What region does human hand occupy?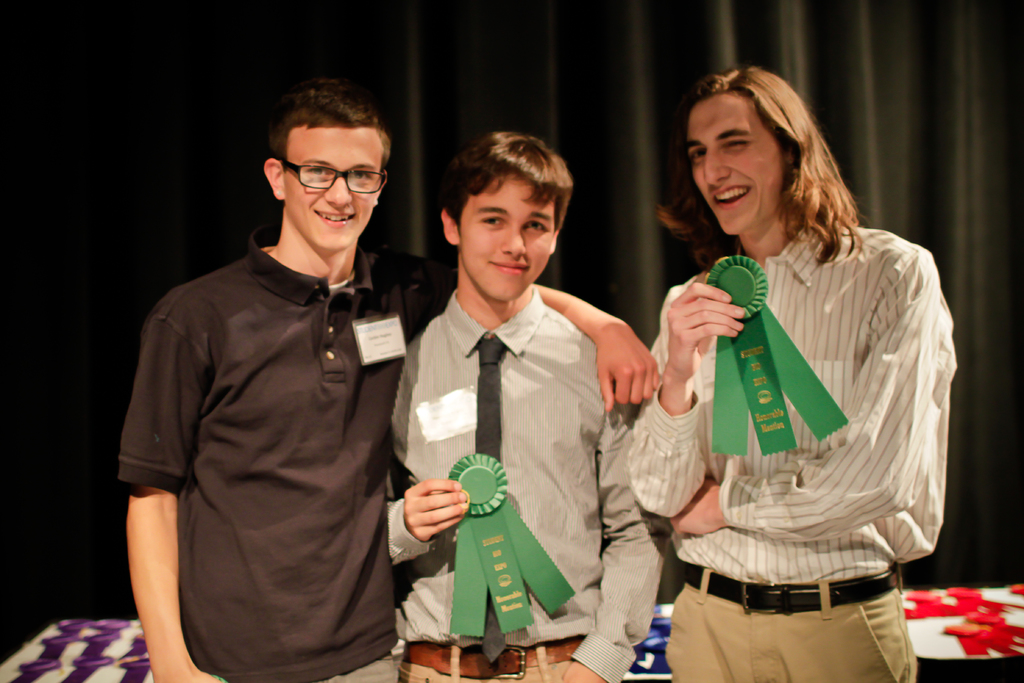
{"left": 596, "top": 327, "right": 659, "bottom": 416}.
